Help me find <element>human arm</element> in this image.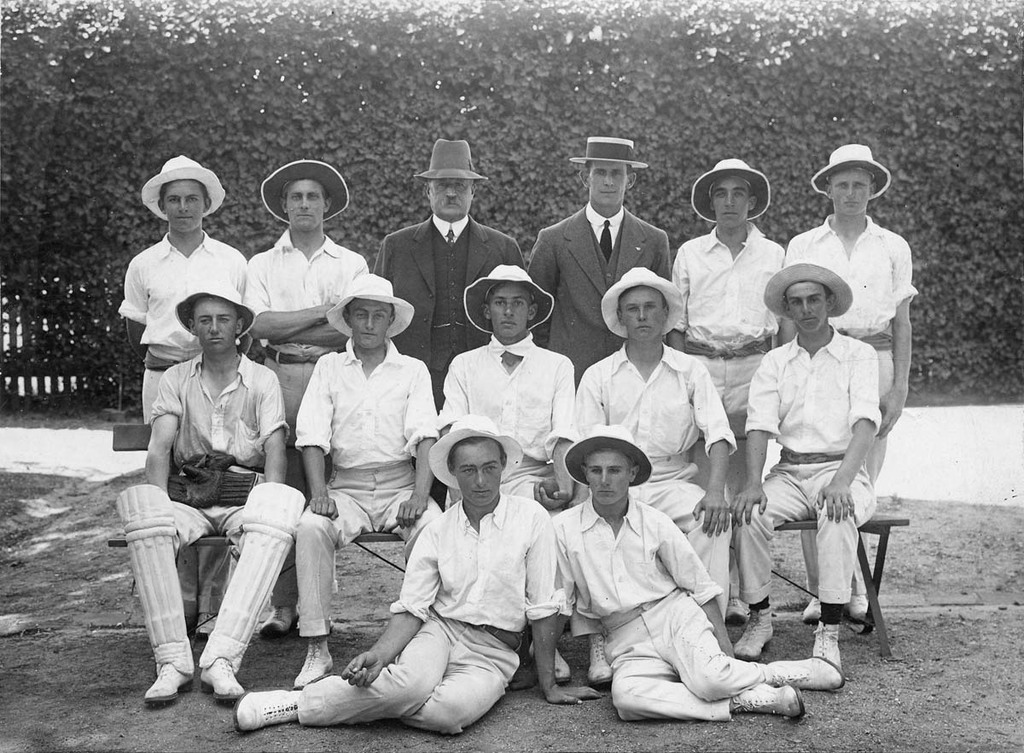
Found it: rect(571, 373, 609, 437).
